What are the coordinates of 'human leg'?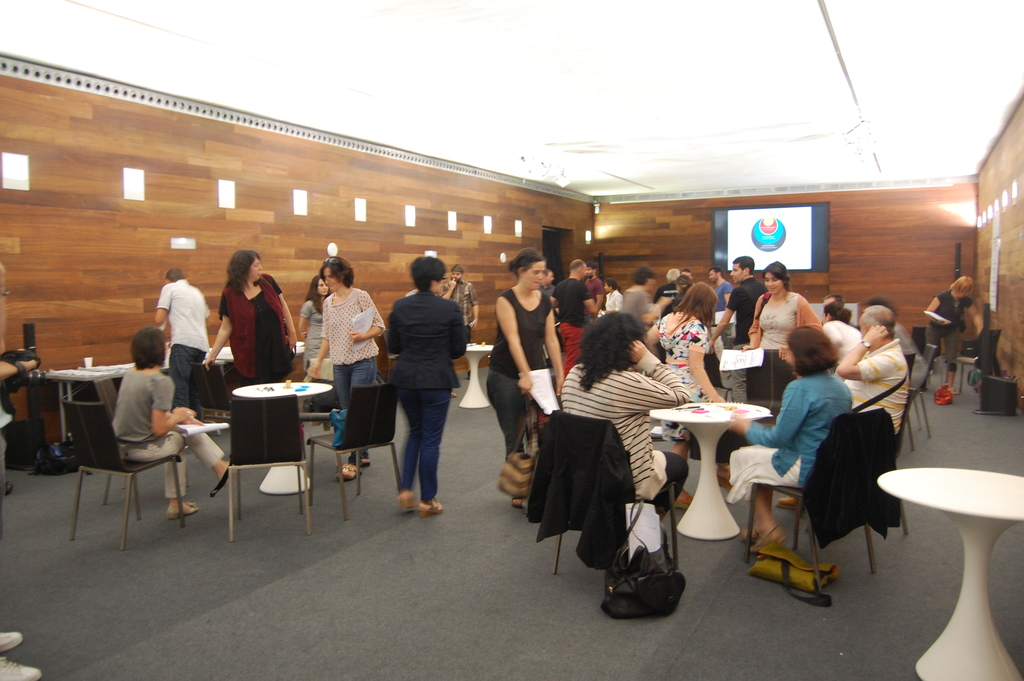
(x1=486, y1=361, x2=529, y2=507).
